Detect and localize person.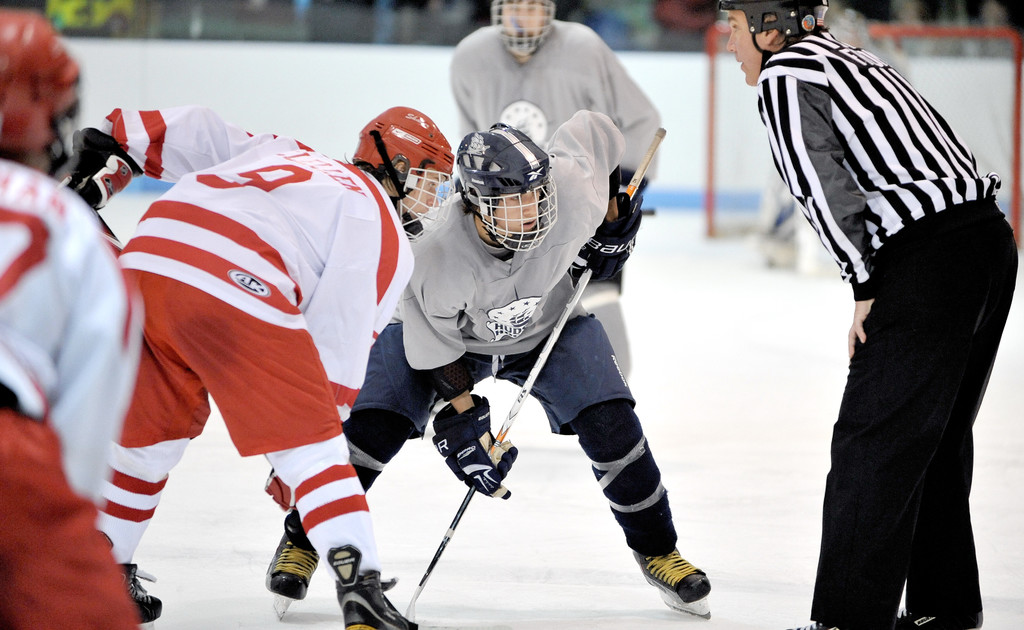
Localized at {"x1": 447, "y1": 0, "x2": 665, "y2": 383}.
